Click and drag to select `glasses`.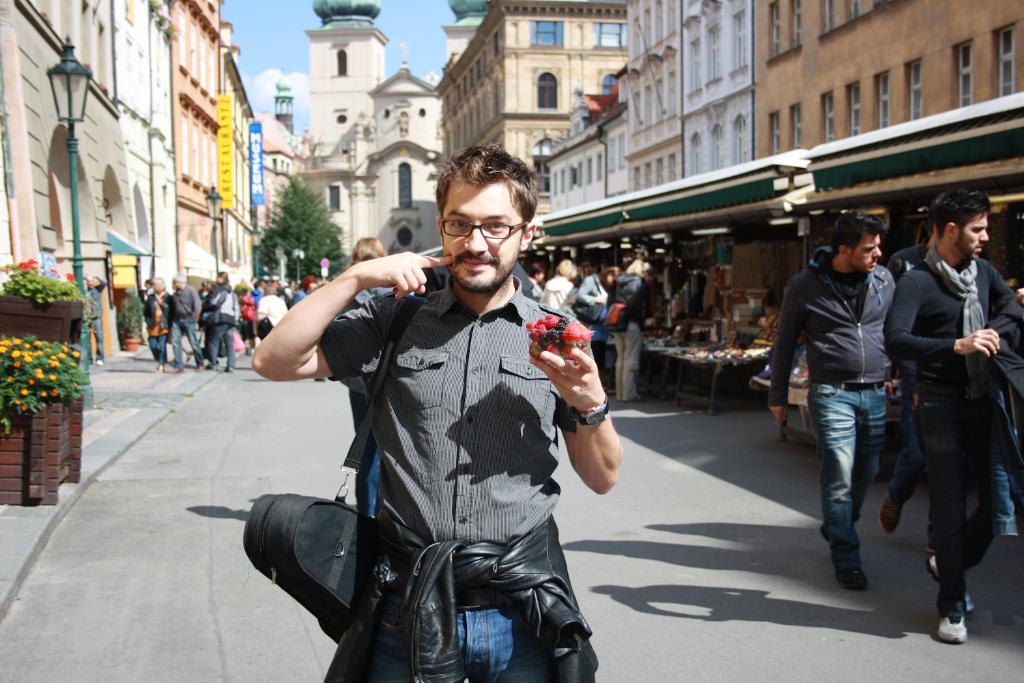
Selection: 437, 221, 529, 238.
